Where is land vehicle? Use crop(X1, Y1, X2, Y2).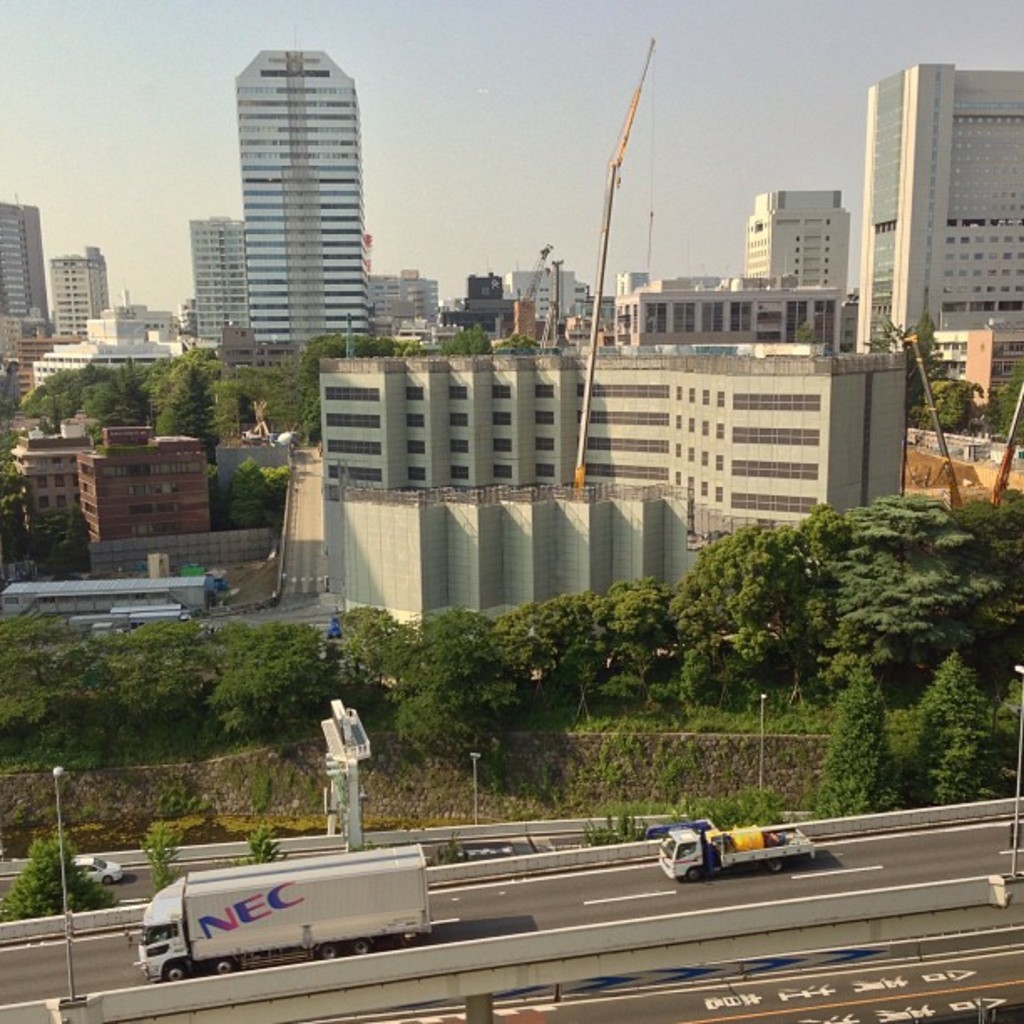
crop(74, 852, 124, 885).
